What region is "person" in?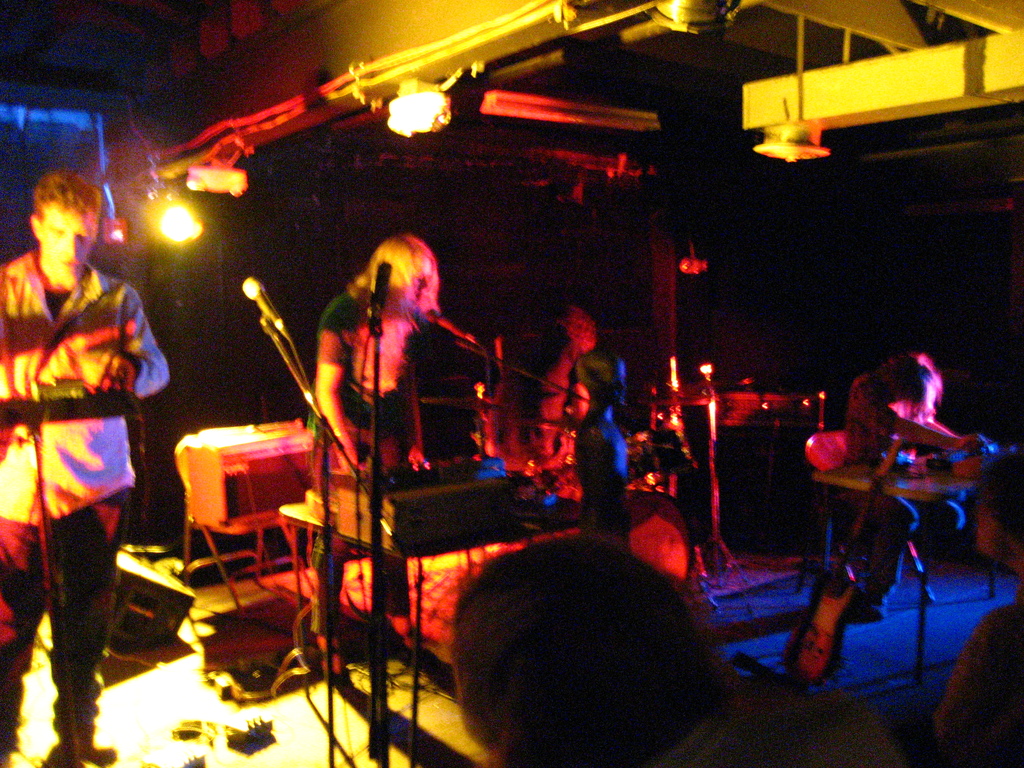
pyautogui.locateOnScreen(483, 303, 594, 477).
